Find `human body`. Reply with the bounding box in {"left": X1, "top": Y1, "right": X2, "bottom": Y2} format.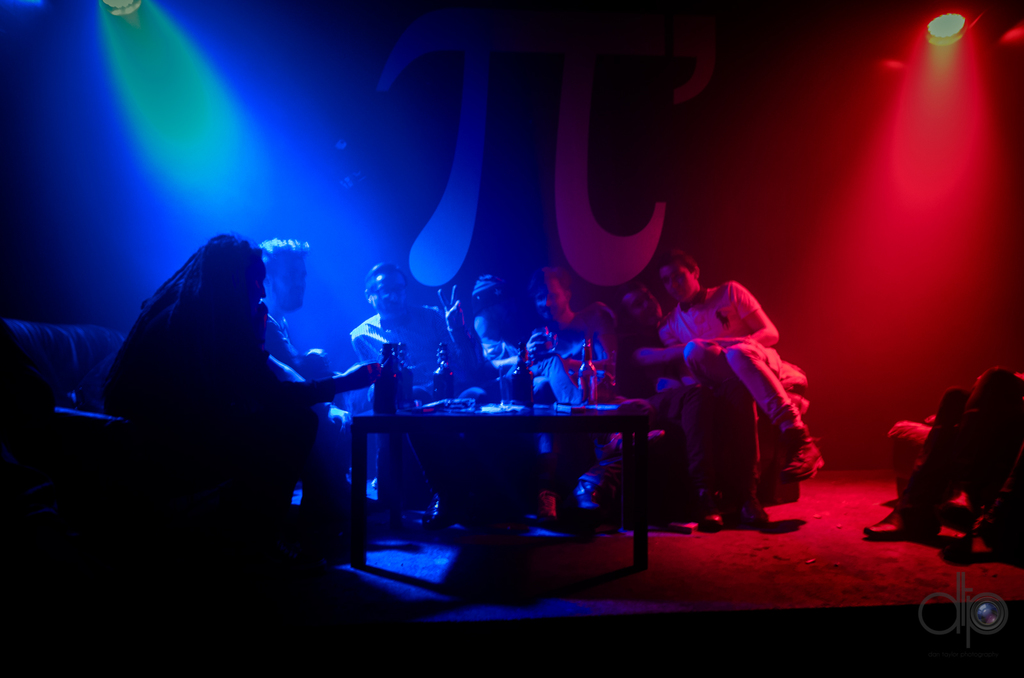
{"left": 624, "top": 333, "right": 775, "bottom": 512}.
